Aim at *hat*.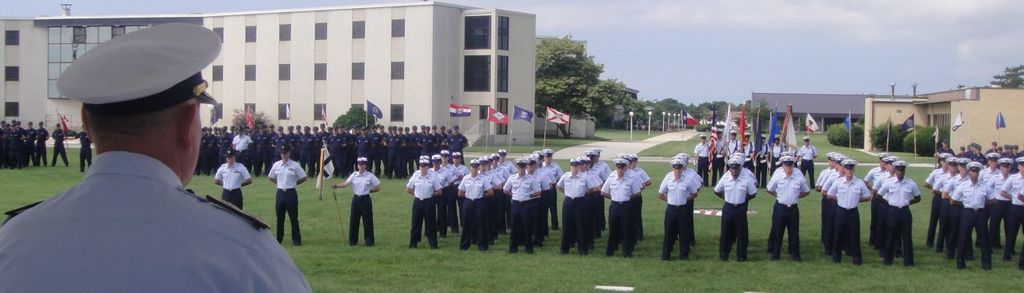
Aimed at (759,135,767,139).
